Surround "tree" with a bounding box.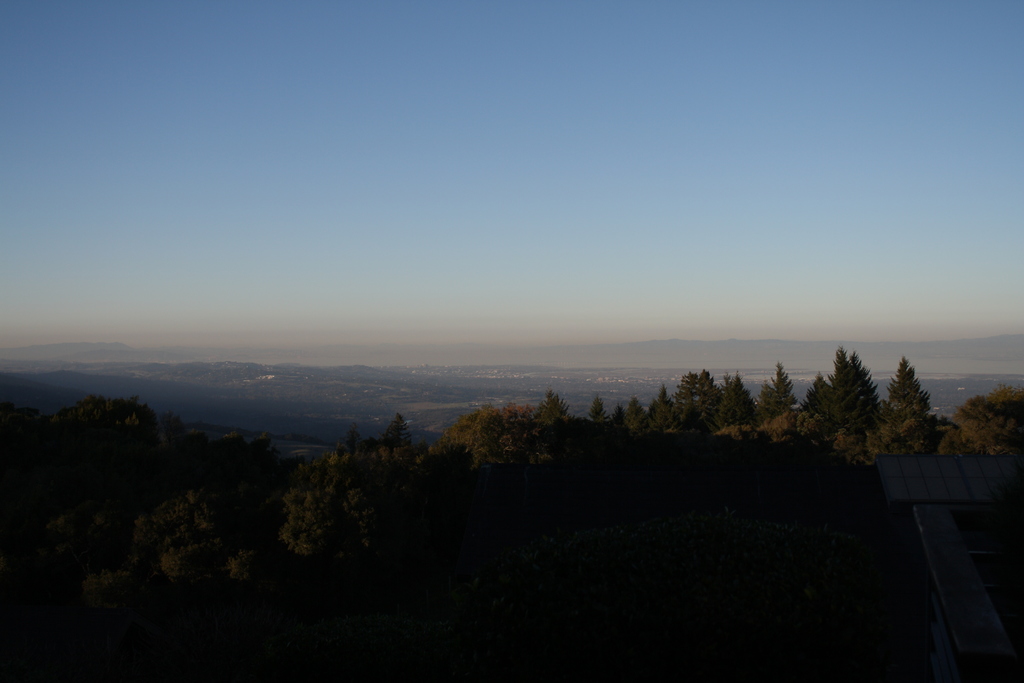
(left=886, top=354, right=932, bottom=416).
